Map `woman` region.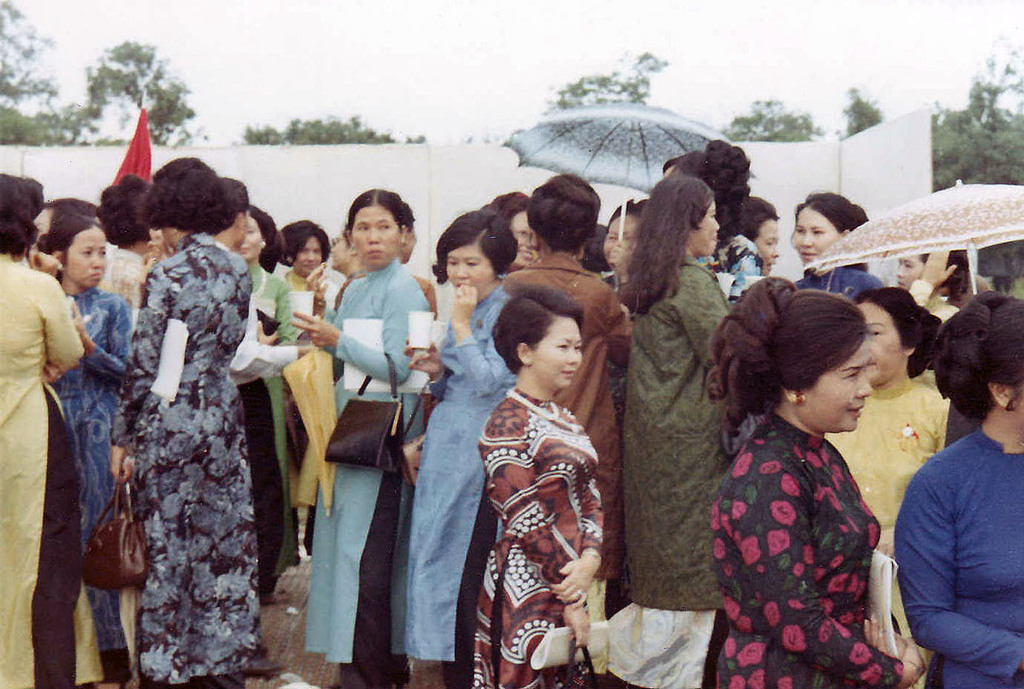
Mapped to 814/282/946/688.
